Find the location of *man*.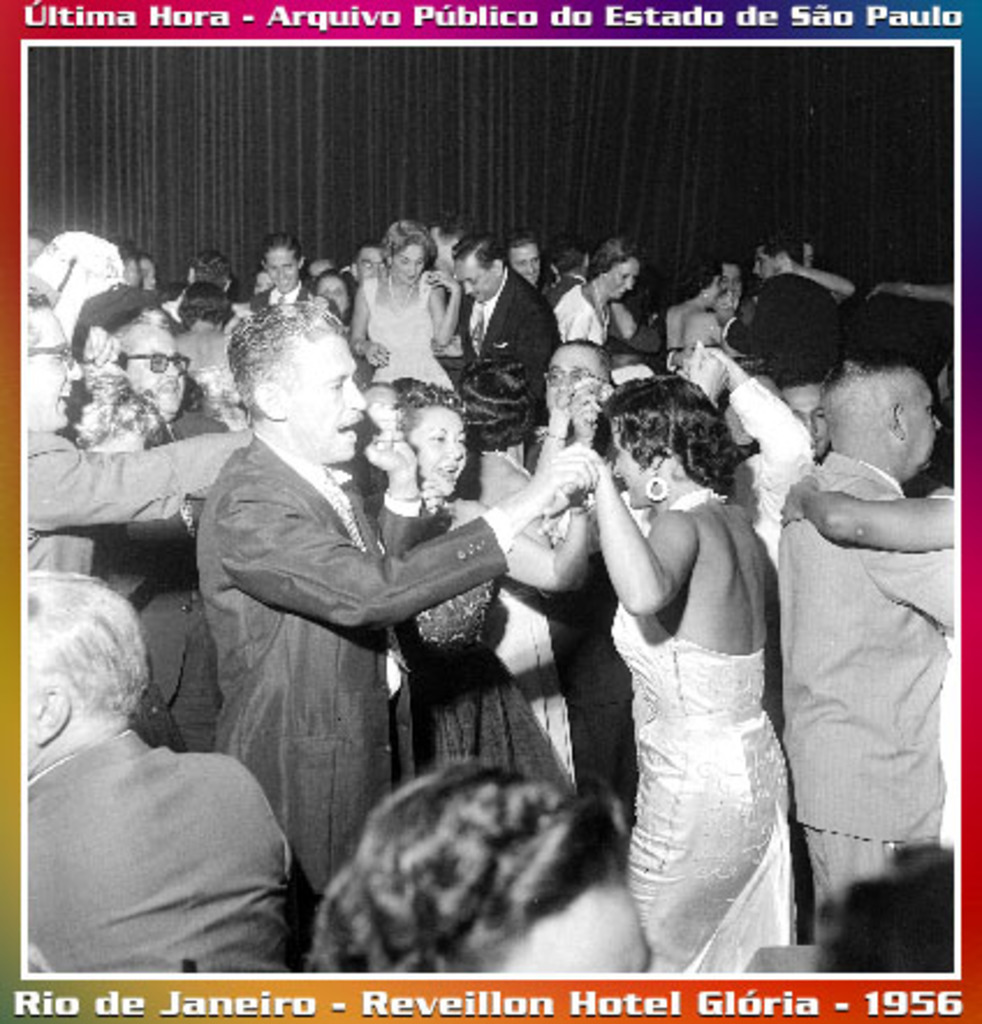
Location: box=[764, 287, 973, 929].
